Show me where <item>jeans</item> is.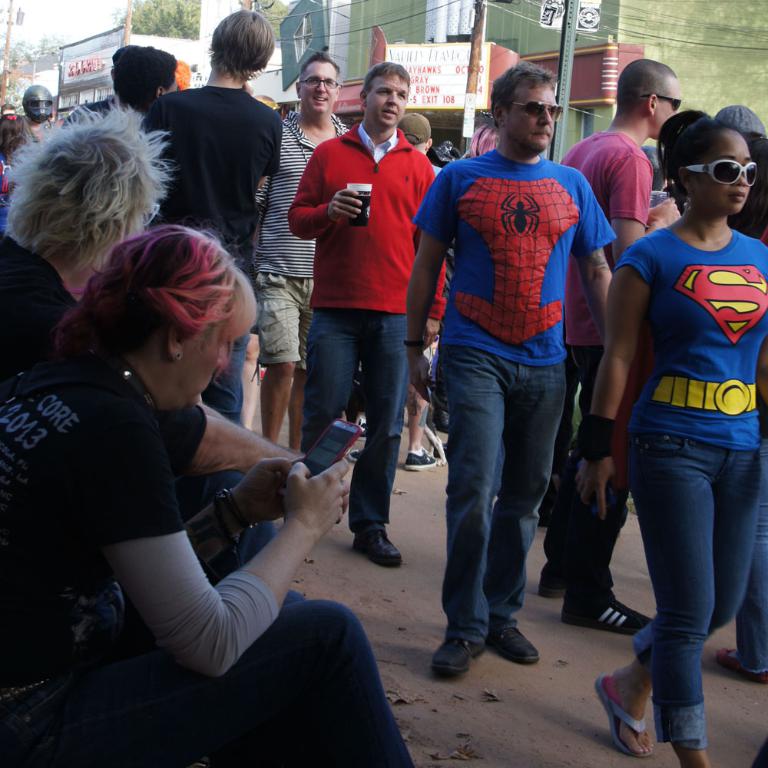
<item>jeans</item> is at 298/303/410/525.
